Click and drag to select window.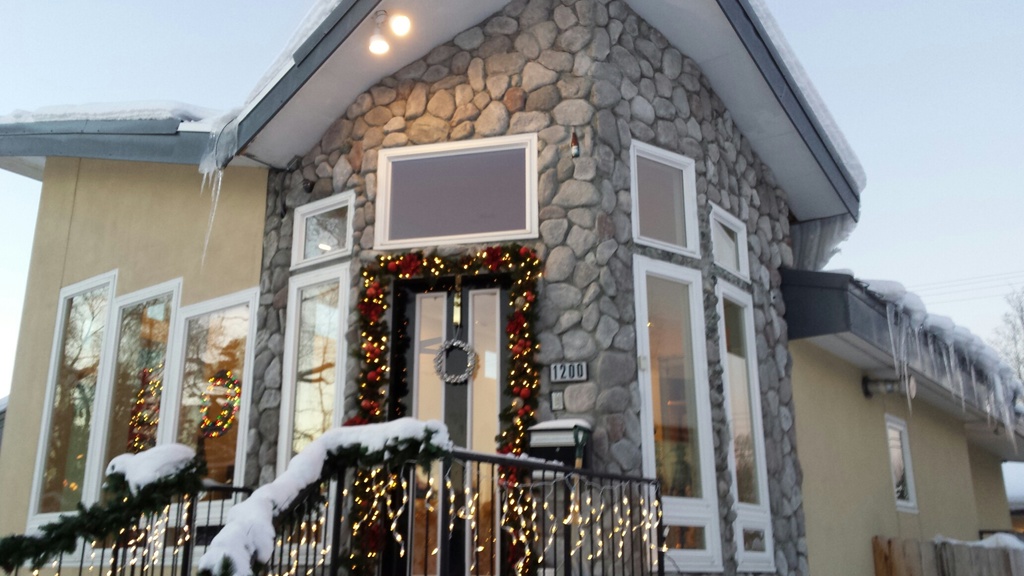
Selection: [left=29, top=269, right=257, bottom=573].
